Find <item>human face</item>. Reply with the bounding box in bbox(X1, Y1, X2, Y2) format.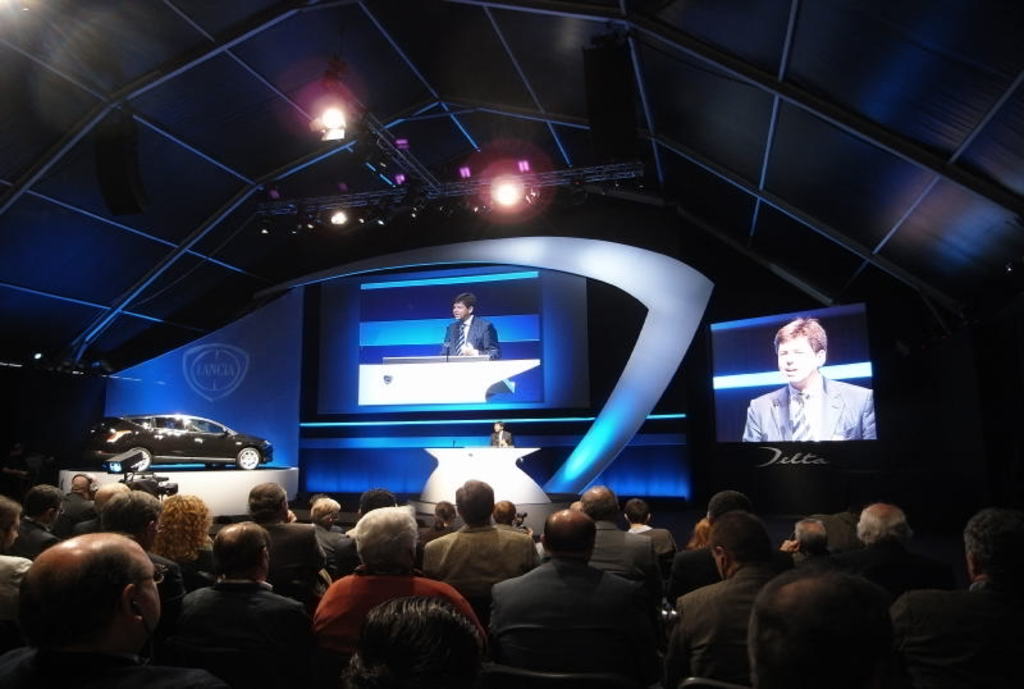
bbox(136, 540, 163, 628).
